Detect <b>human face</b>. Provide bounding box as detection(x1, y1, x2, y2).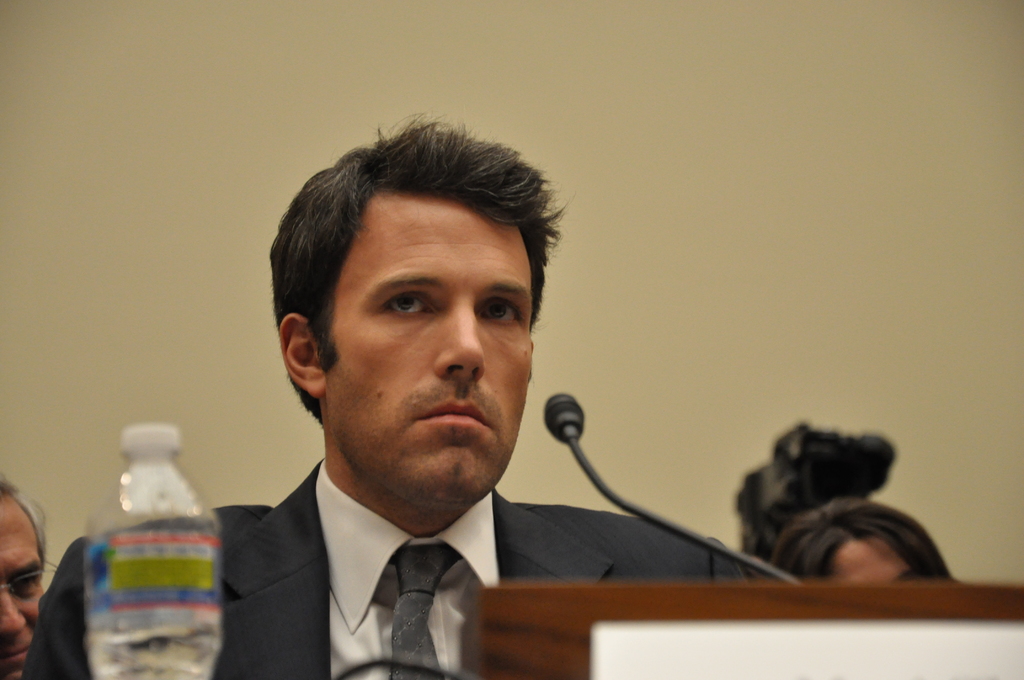
detection(328, 197, 532, 508).
